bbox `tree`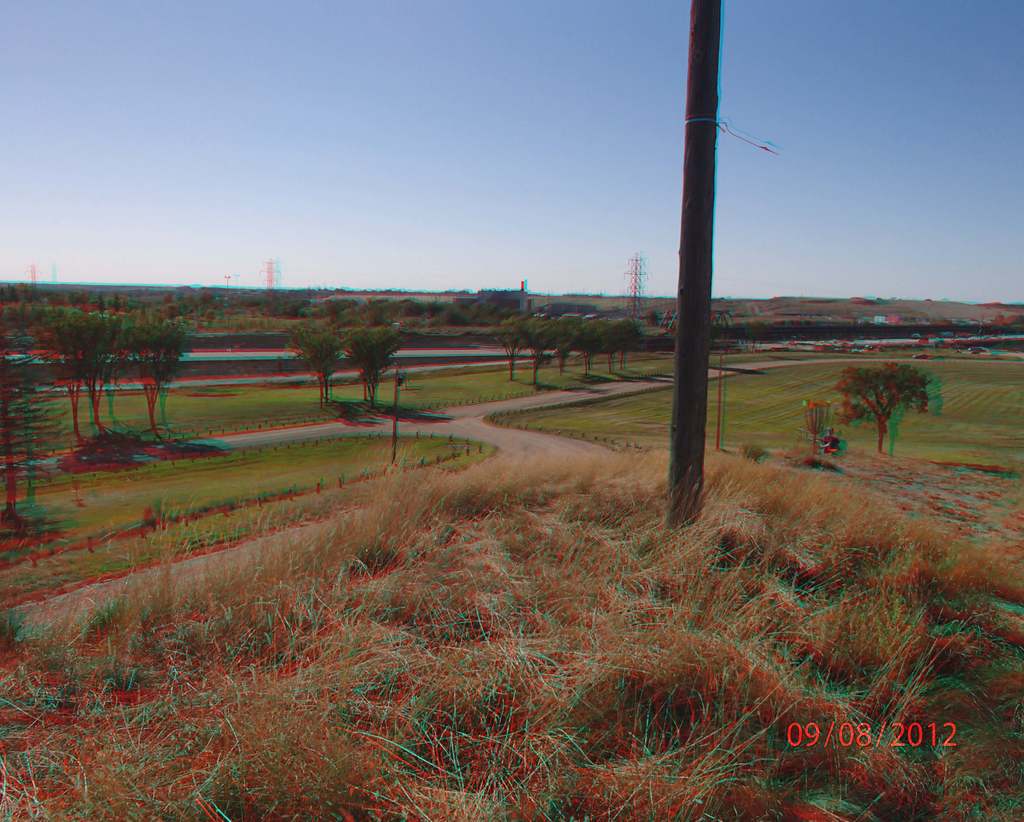
(71, 299, 136, 429)
